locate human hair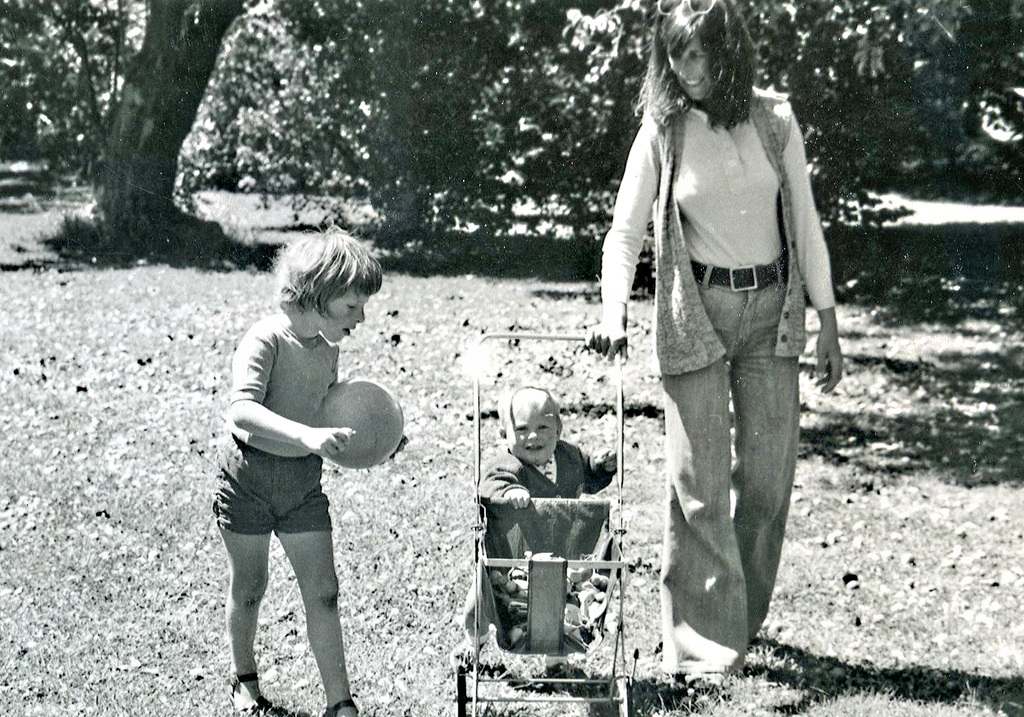
499, 379, 564, 431
